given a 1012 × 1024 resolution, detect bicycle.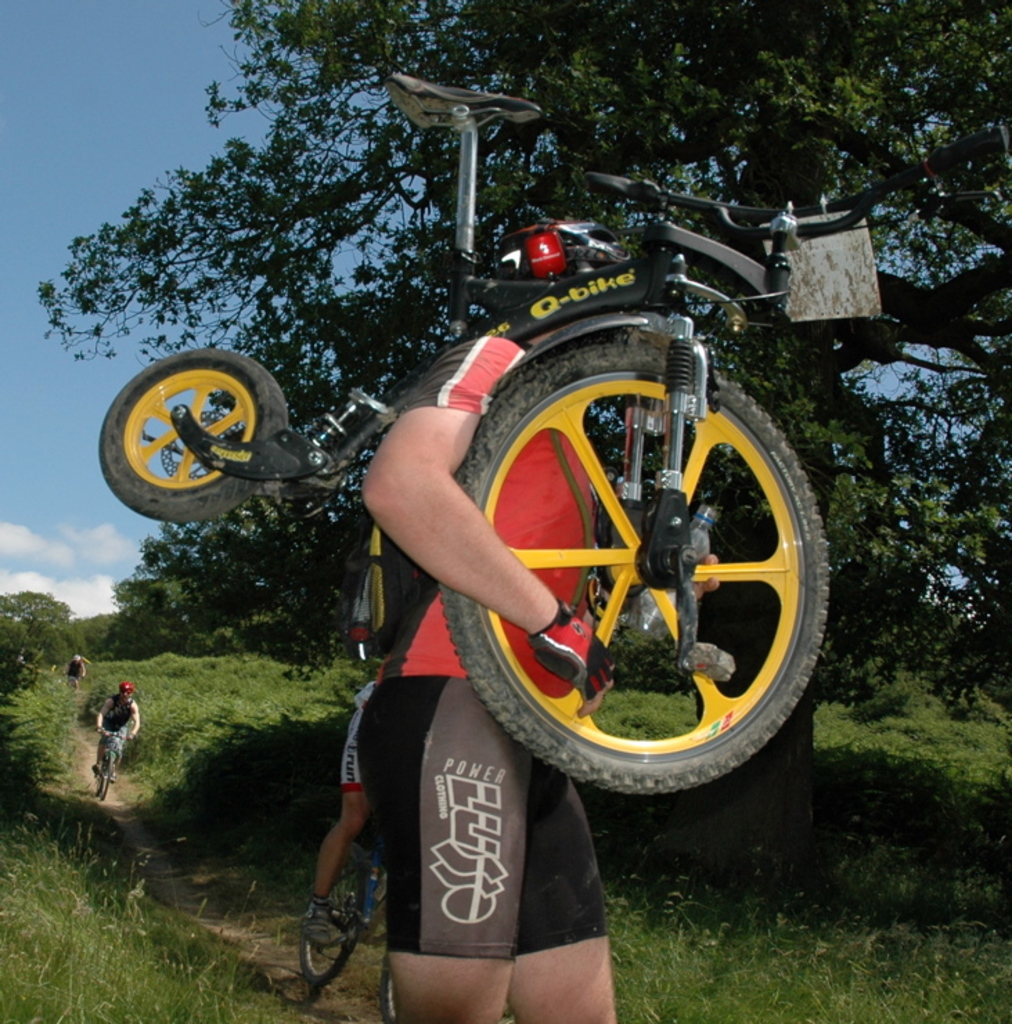
<bbox>289, 794, 401, 1023</bbox>.
